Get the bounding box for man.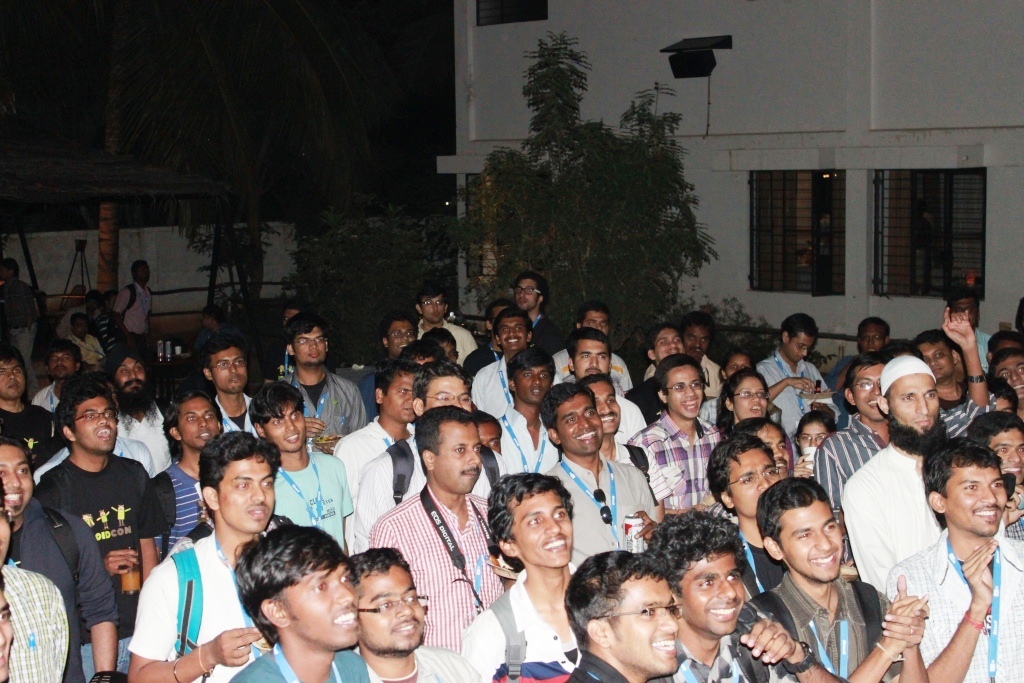
(545,384,662,568).
